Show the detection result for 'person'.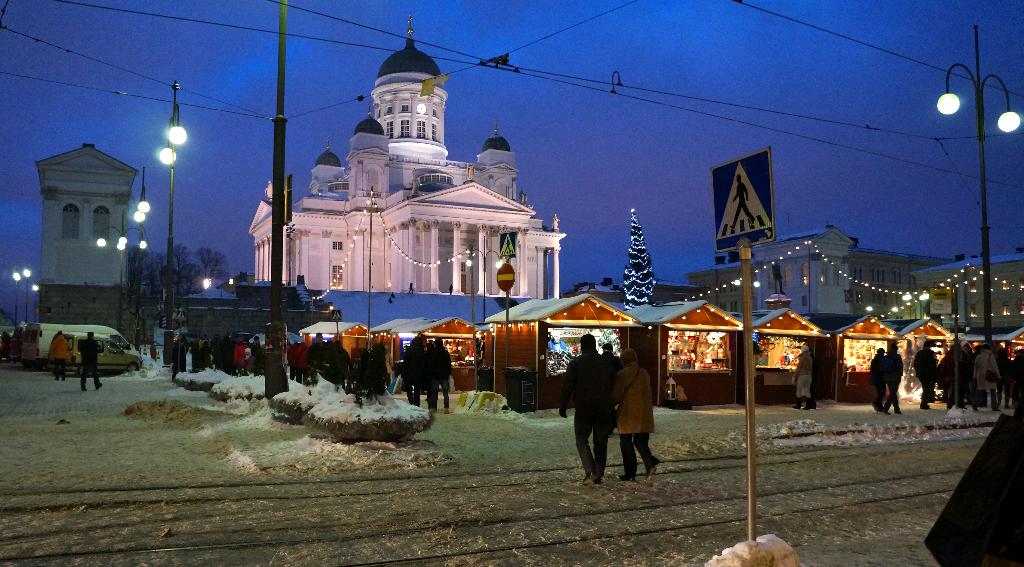
box=[616, 347, 654, 481].
